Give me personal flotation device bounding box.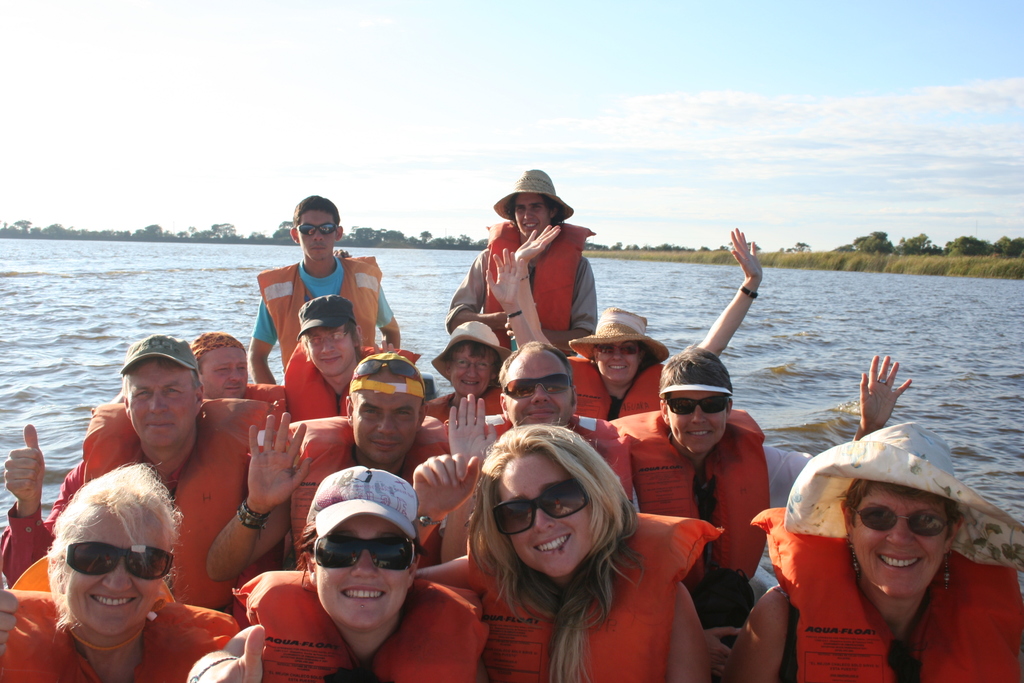
box=[282, 348, 348, 431].
